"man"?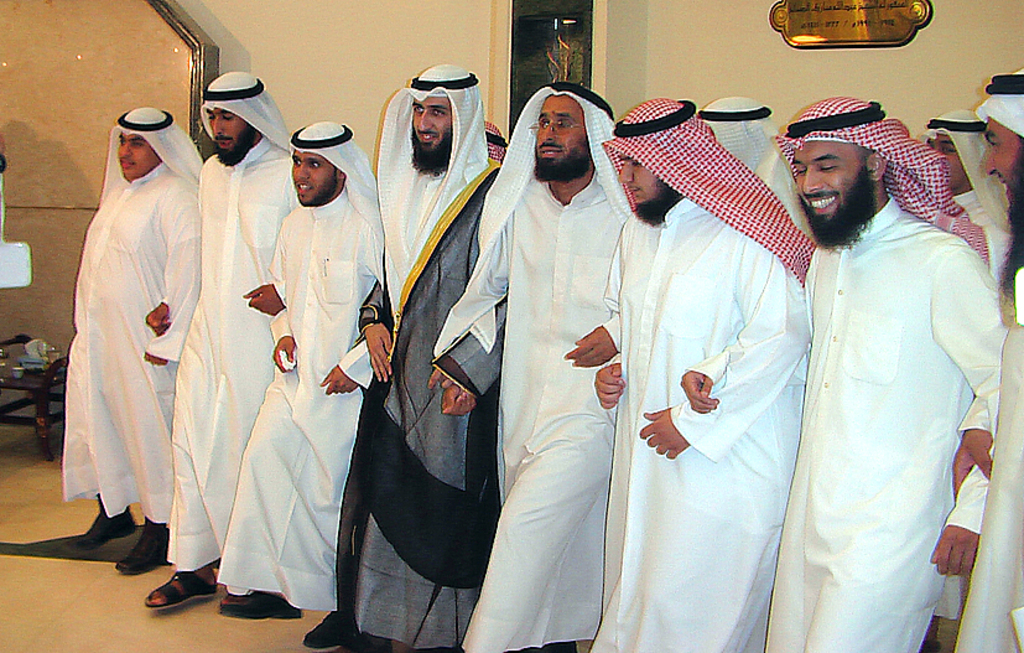
crop(480, 120, 504, 166)
